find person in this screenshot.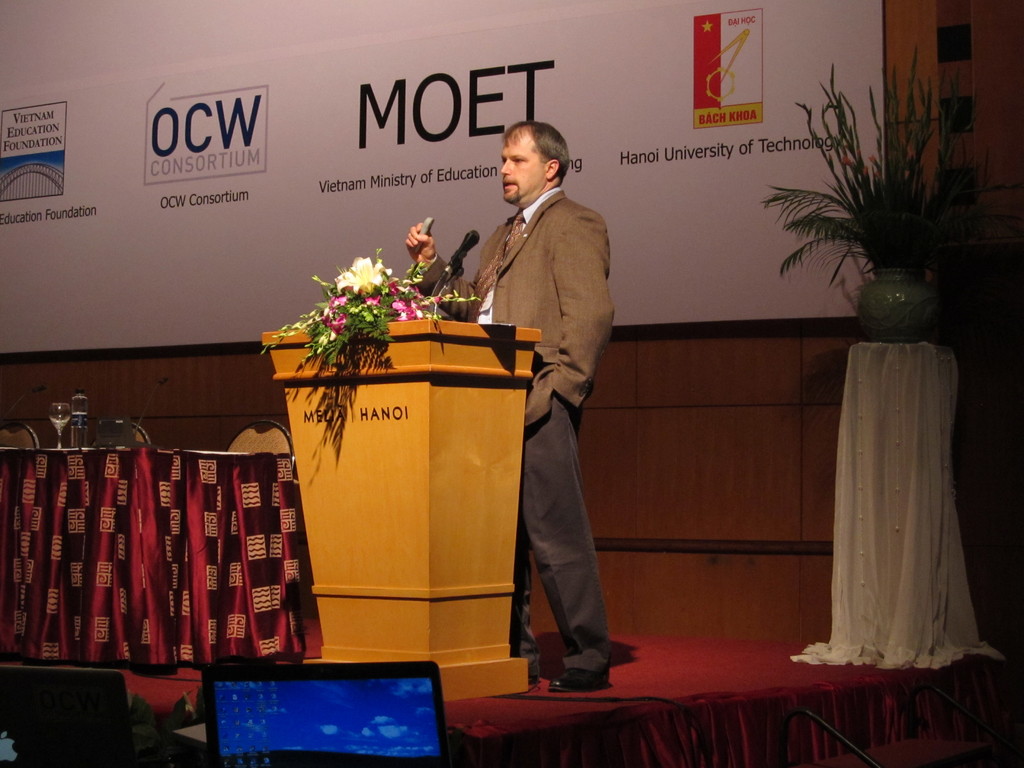
The bounding box for person is rect(387, 109, 593, 673).
